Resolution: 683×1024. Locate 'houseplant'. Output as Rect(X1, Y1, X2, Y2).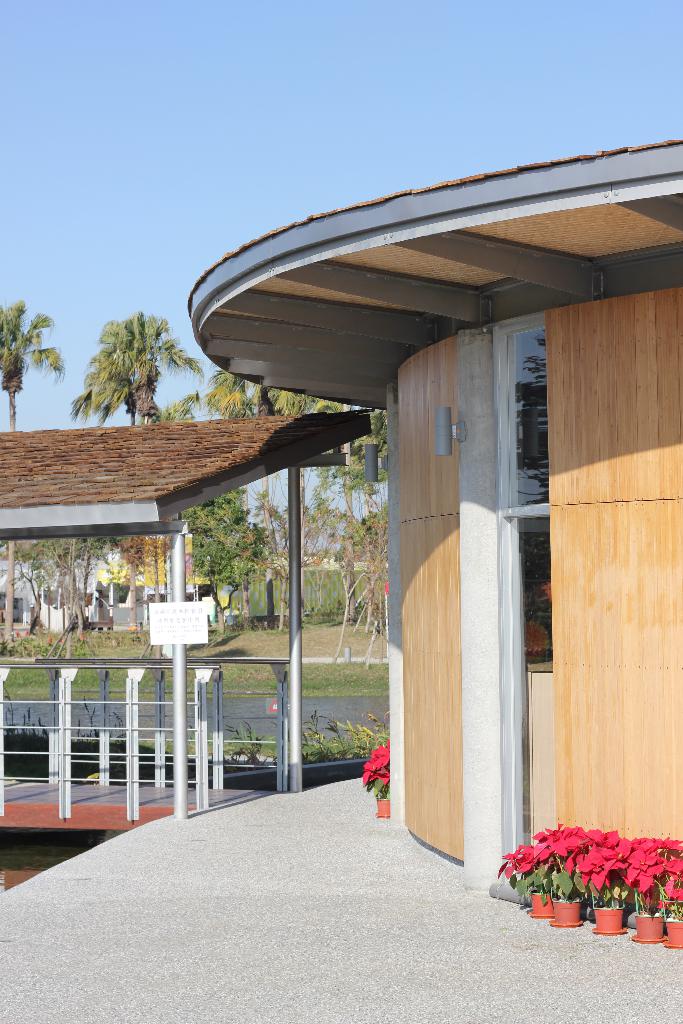
Rect(353, 744, 397, 813).
